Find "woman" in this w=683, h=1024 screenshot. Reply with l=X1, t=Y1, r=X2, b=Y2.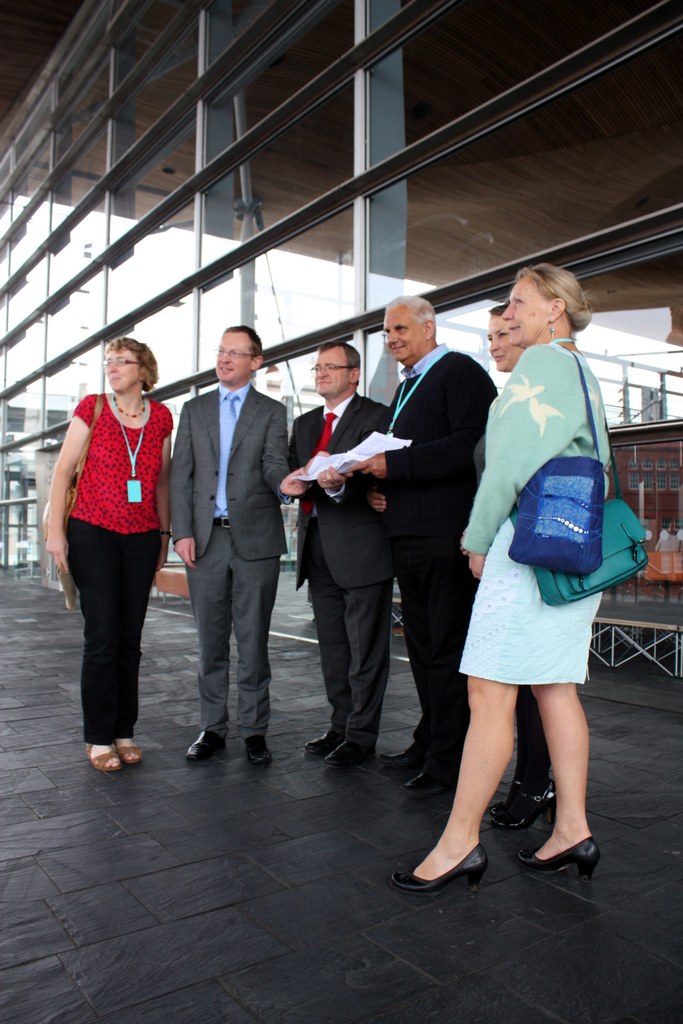
l=46, t=324, r=179, b=773.
